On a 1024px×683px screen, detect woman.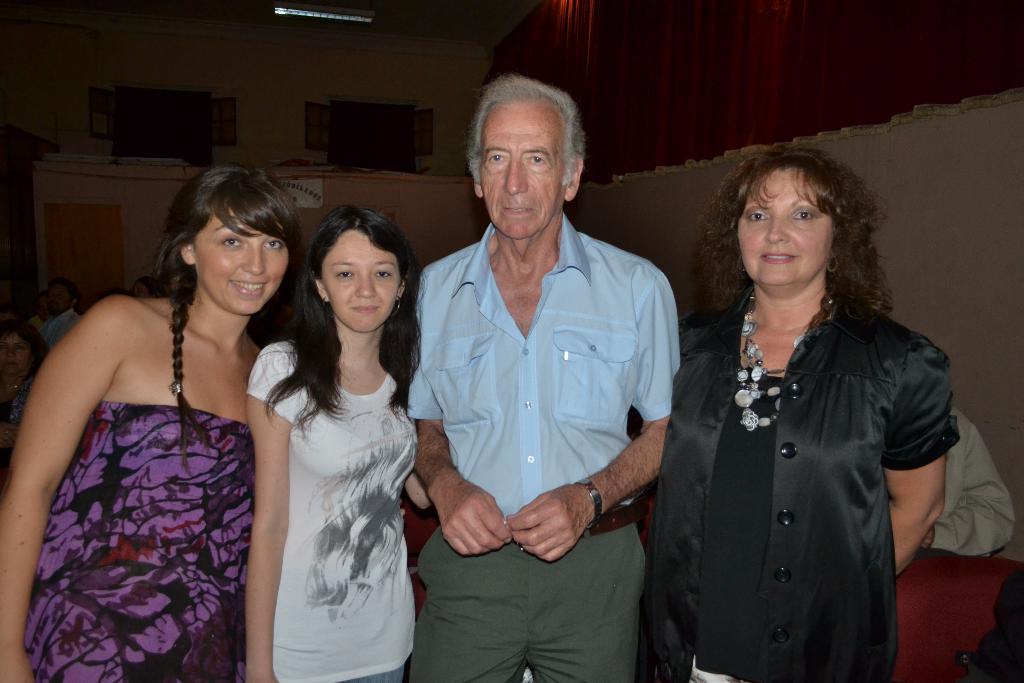
<box>237,204,431,682</box>.
